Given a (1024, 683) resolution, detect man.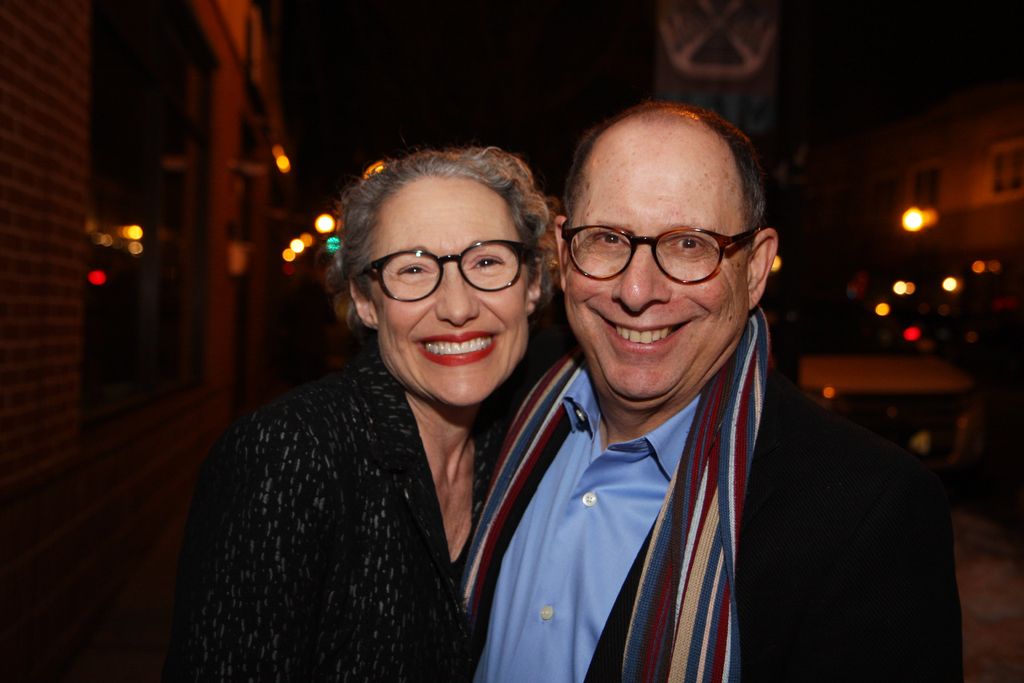
bbox(456, 102, 963, 682).
